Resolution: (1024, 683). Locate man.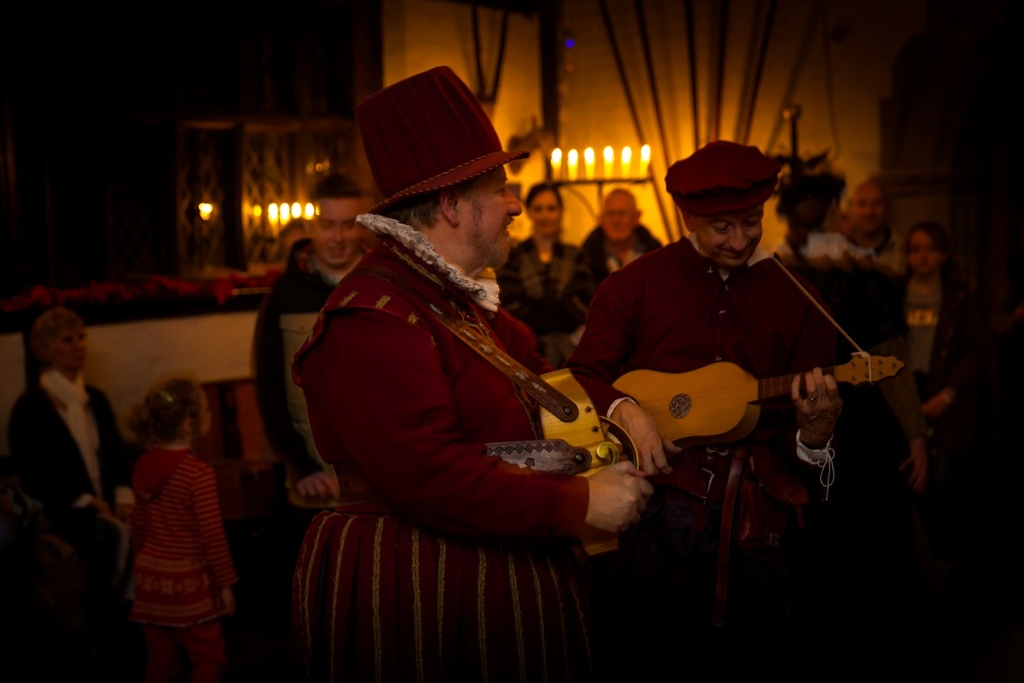
(x1=255, y1=173, x2=367, y2=499).
